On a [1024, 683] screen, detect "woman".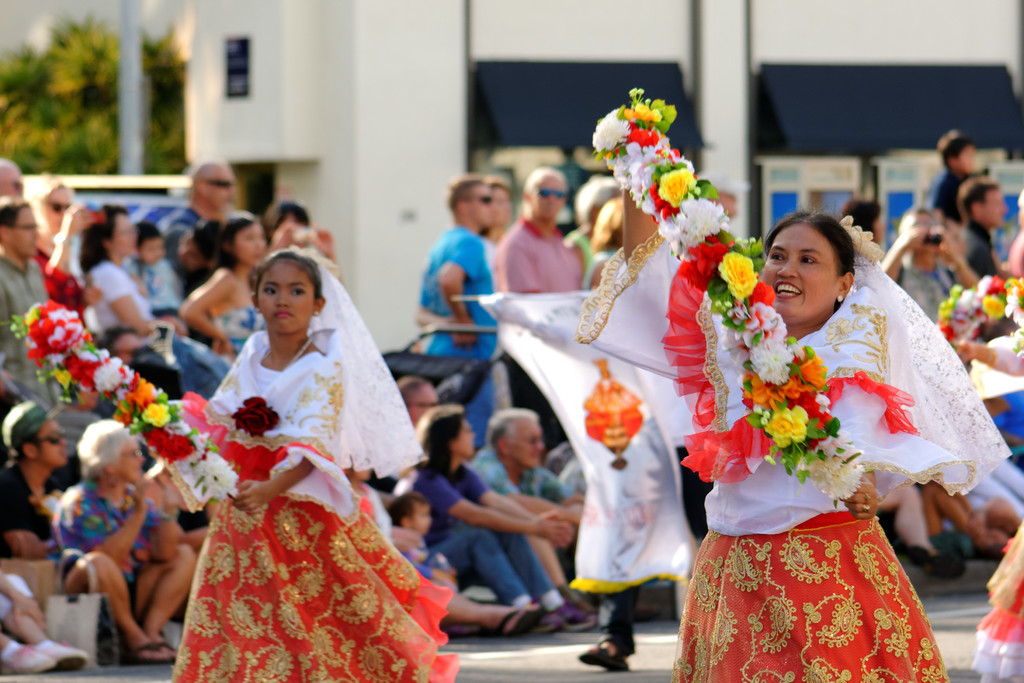
149,253,435,672.
